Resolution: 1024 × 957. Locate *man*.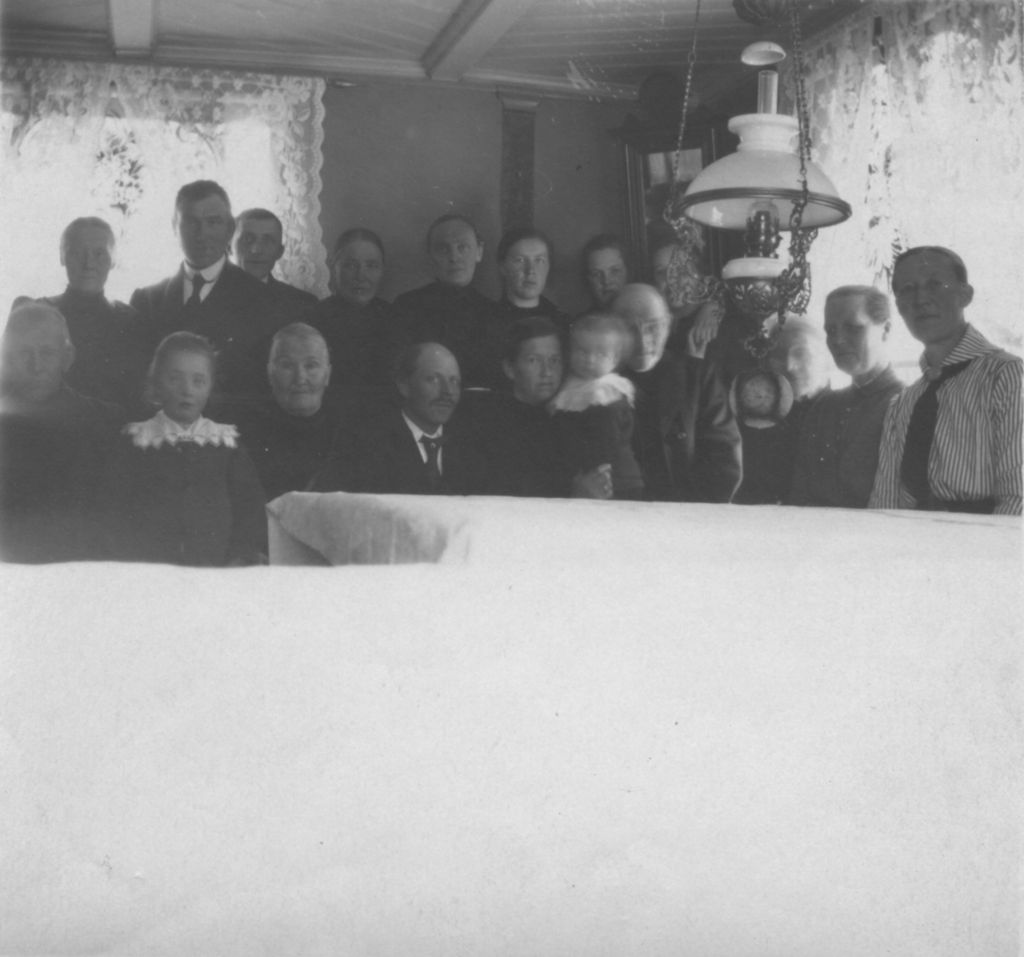
[x1=225, y1=205, x2=321, y2=306].
